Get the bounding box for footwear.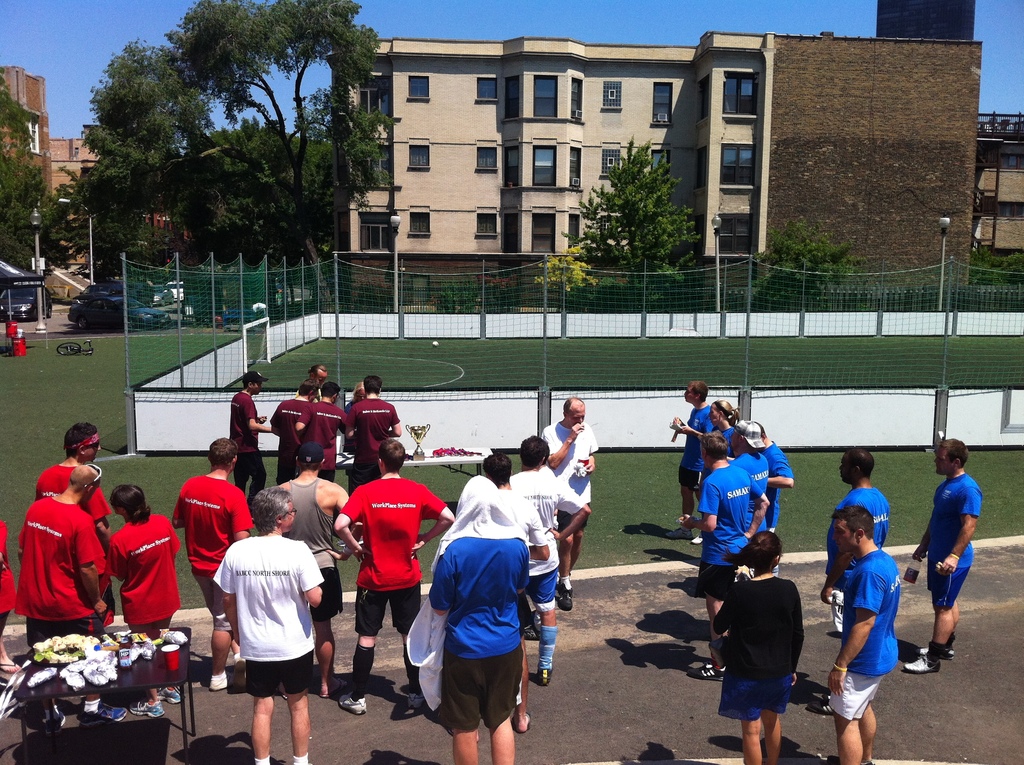
region(805, 698, 847, 721).
